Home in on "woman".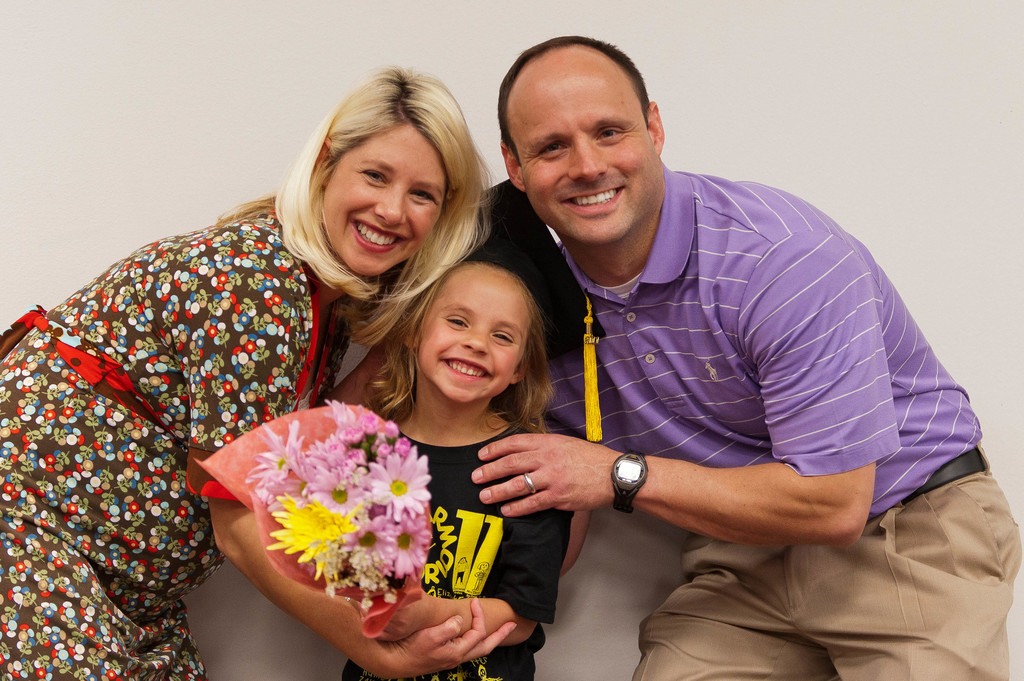
Homed in at locate(0, 63, 497, 680).
